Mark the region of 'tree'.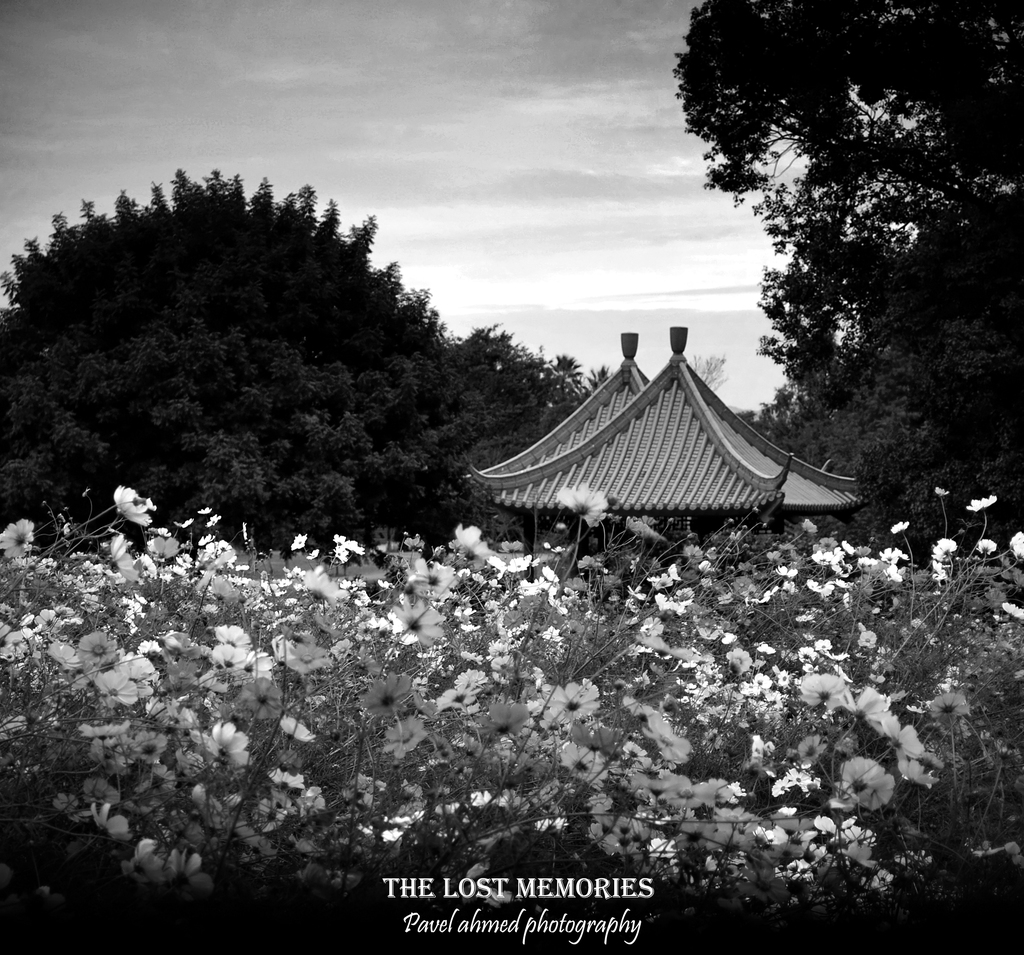
Region: locate(0, 166, 458, 408).
